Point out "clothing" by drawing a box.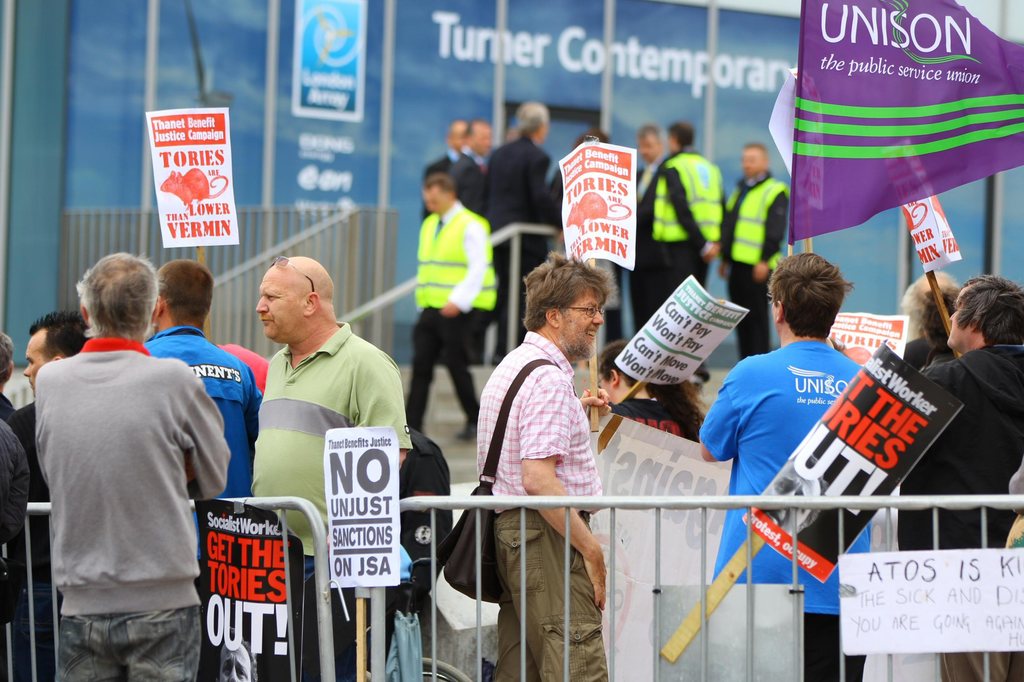
bbox(377, 421, 456, 681).
